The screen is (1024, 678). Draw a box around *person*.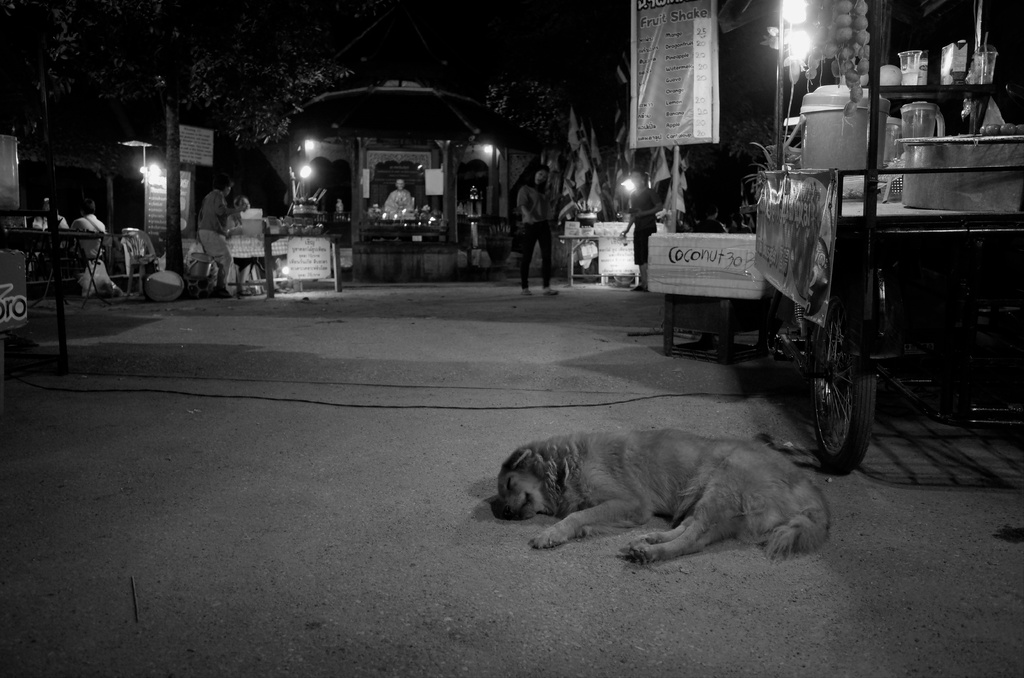
(left=74, top=197, right=124, bottom=298).
